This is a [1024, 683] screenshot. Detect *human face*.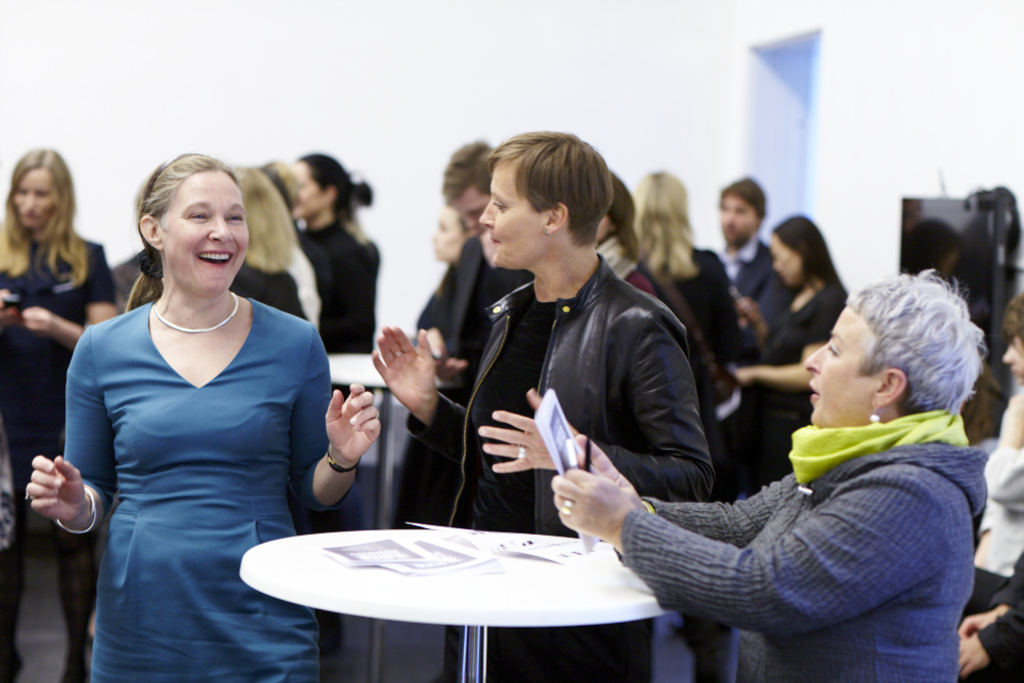
left=6, top=169, right=62, bottom=234.
